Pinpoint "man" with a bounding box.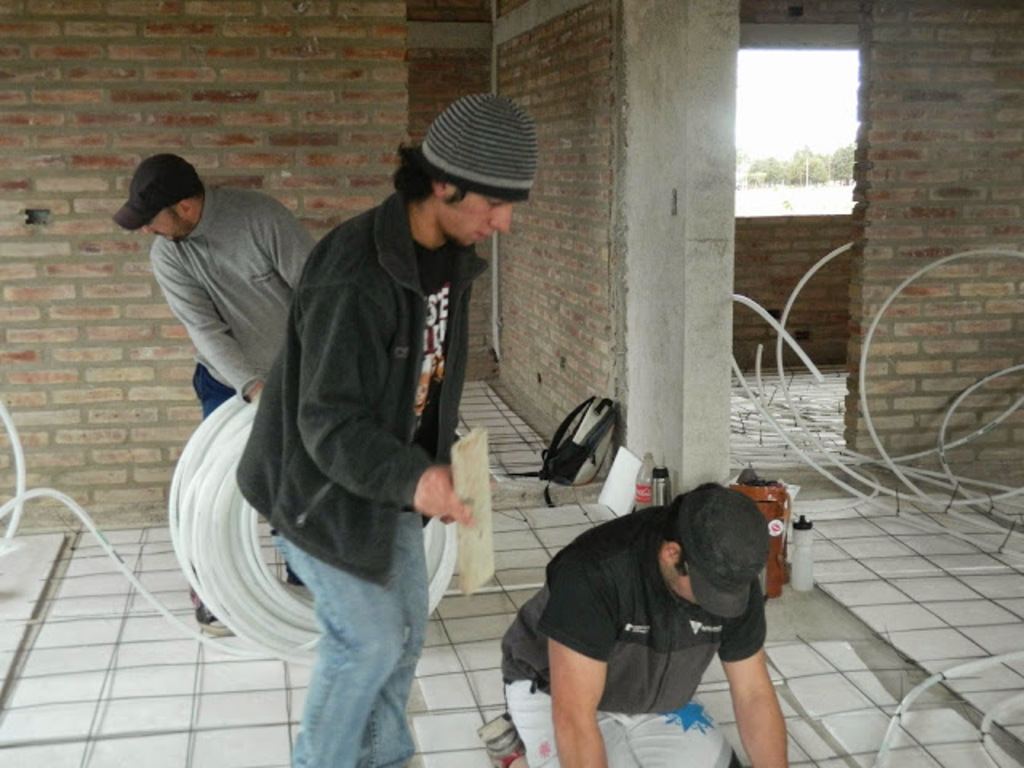
107,146,320,638.
